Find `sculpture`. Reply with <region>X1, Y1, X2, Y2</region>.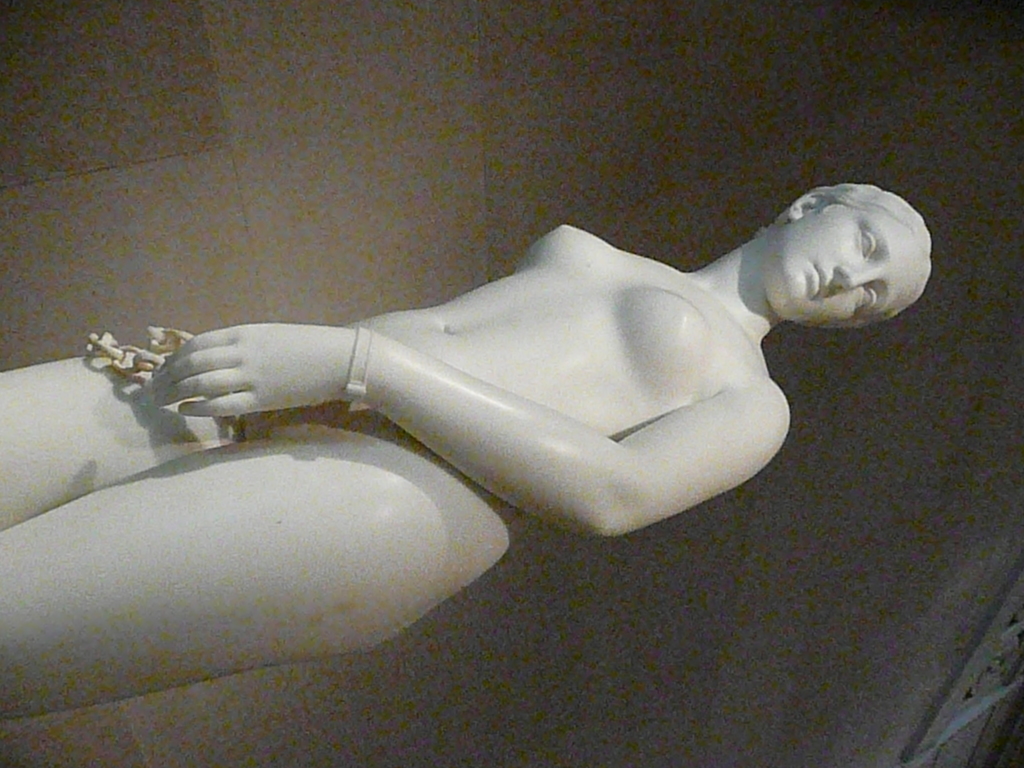
<region>0, 193, 948, 694</region>.
